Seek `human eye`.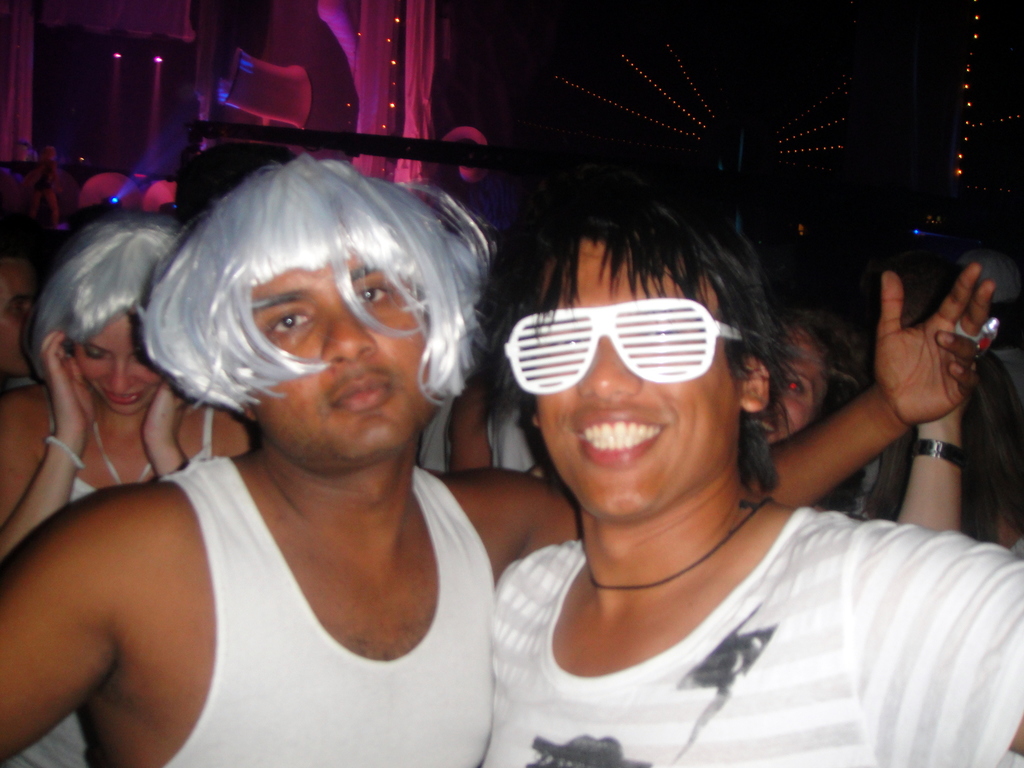
bbox=[543, 324, 586, 358].
